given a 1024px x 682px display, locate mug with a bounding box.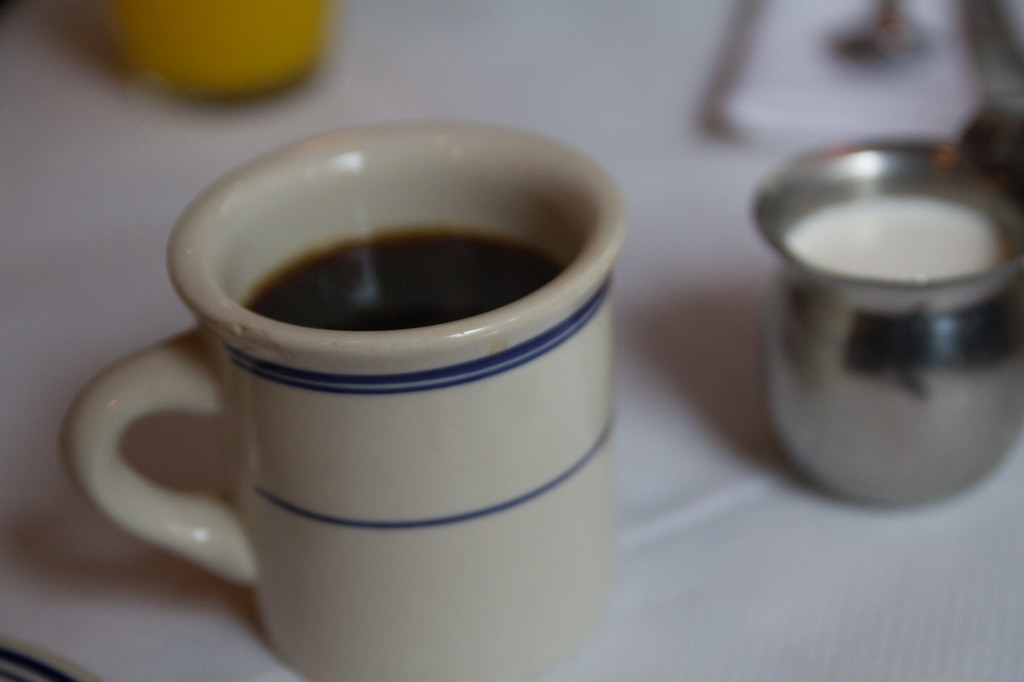
Located: [54,120,630,681].
